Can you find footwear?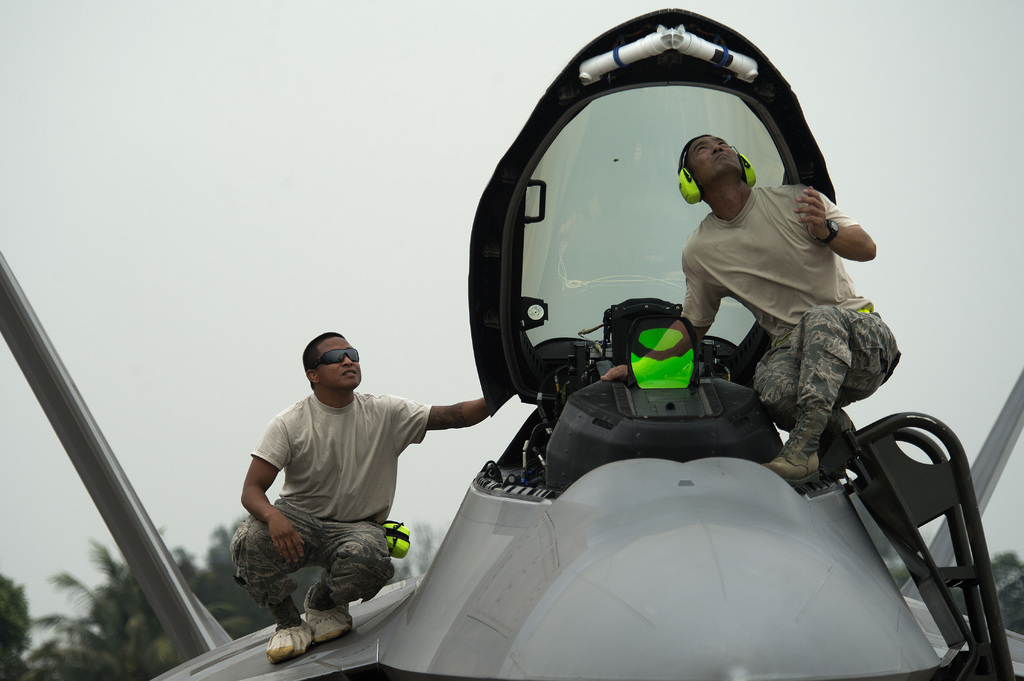
Yes, bounding box: <region>266, 621, 314, 667</region>.
